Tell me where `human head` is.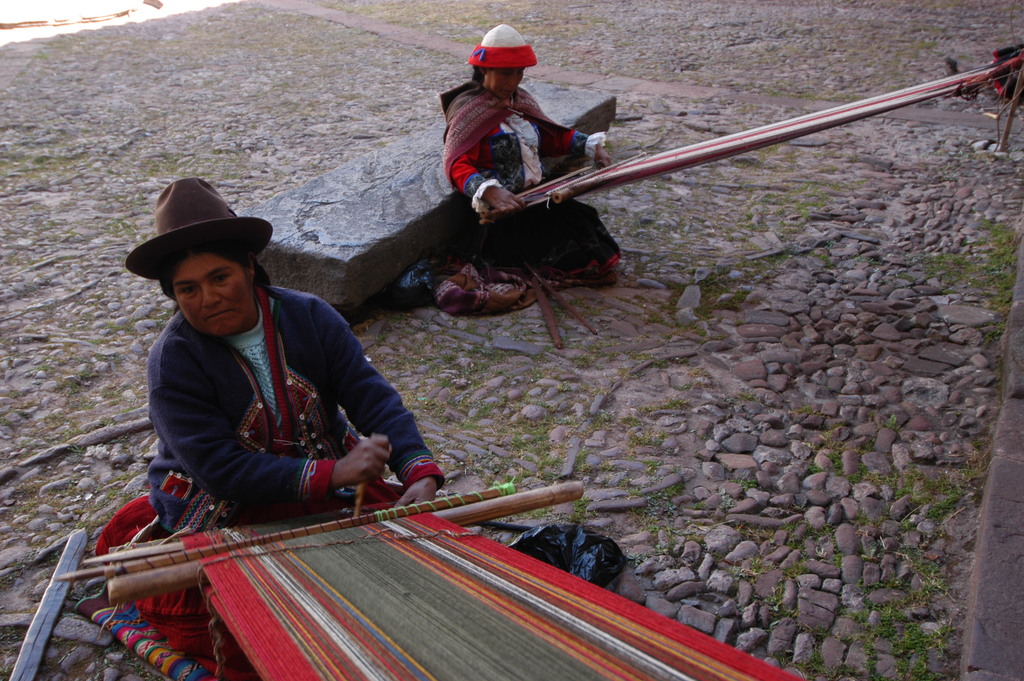
`human head` is at <box>467,21,544,88</box>.
